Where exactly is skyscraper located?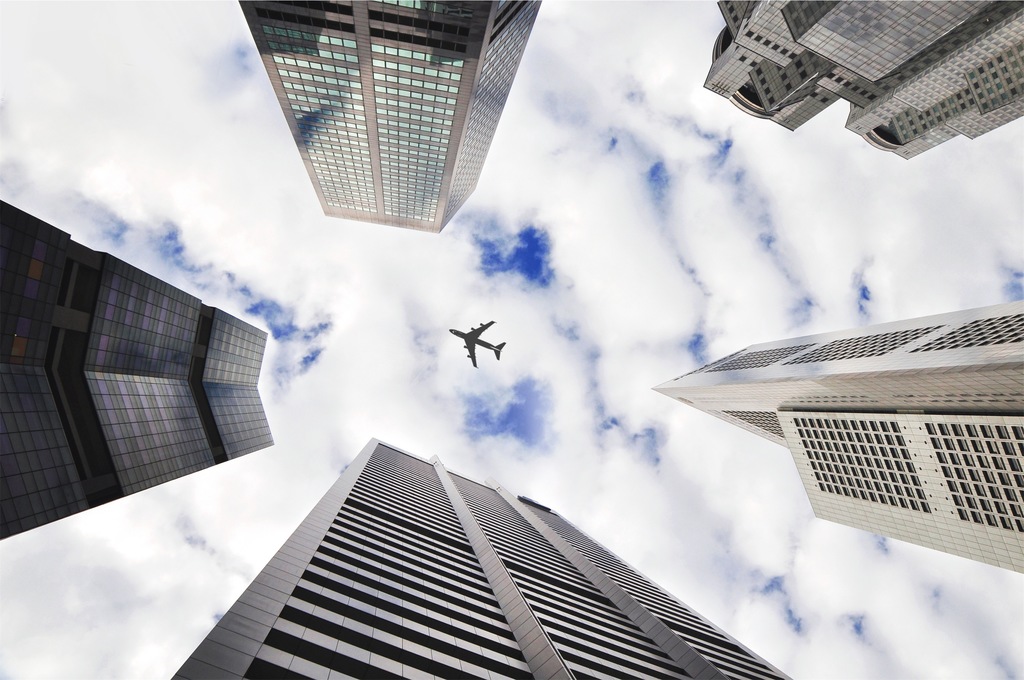
Its bounding box is x1=168, y1=435, x2=790, y2=678.
